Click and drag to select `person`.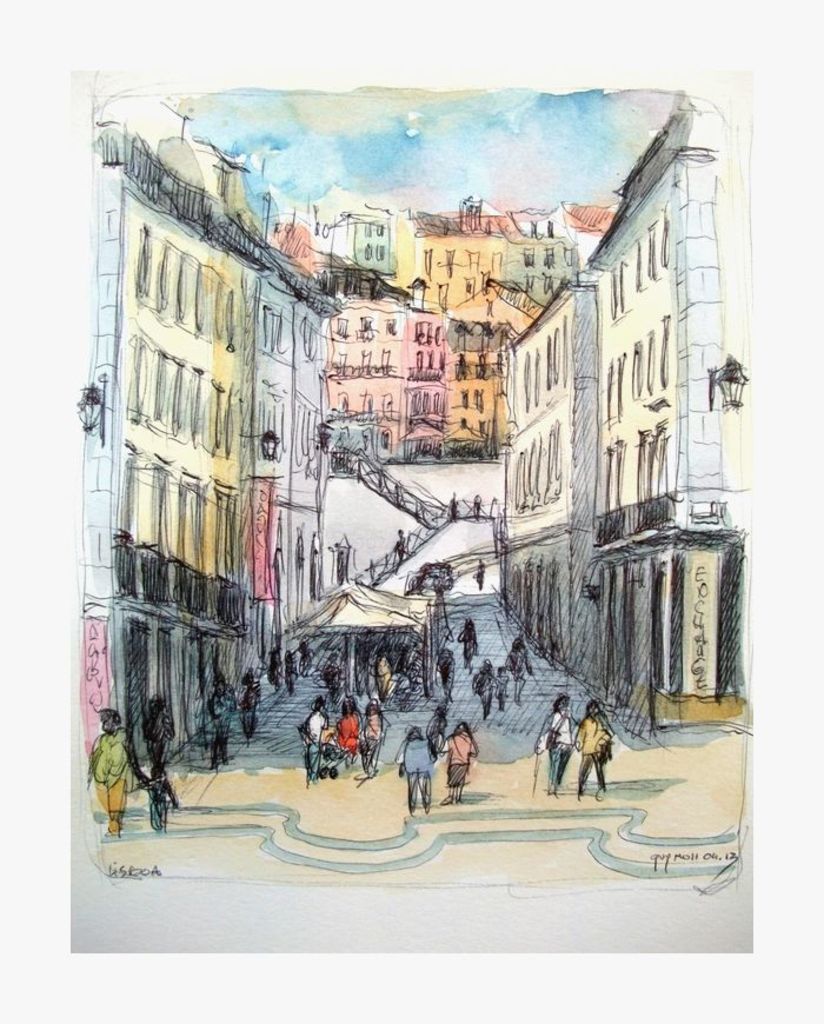
Selection: 359,696,390,772.
